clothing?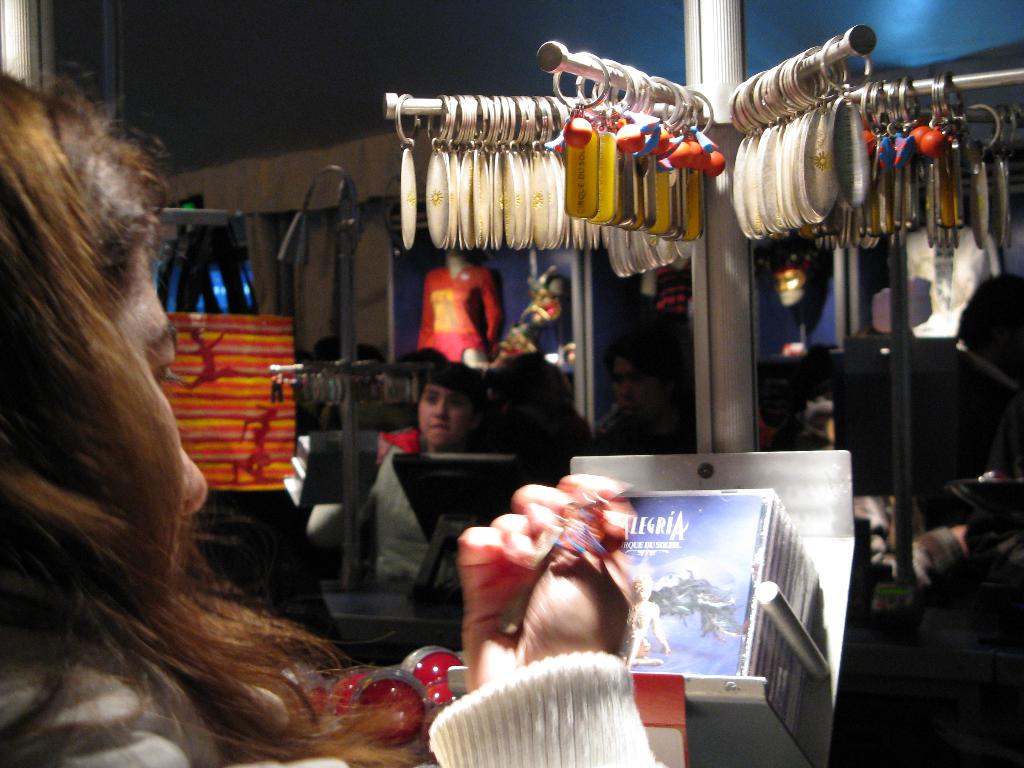
<bbox>425, 274, 504, 362</bbox>
